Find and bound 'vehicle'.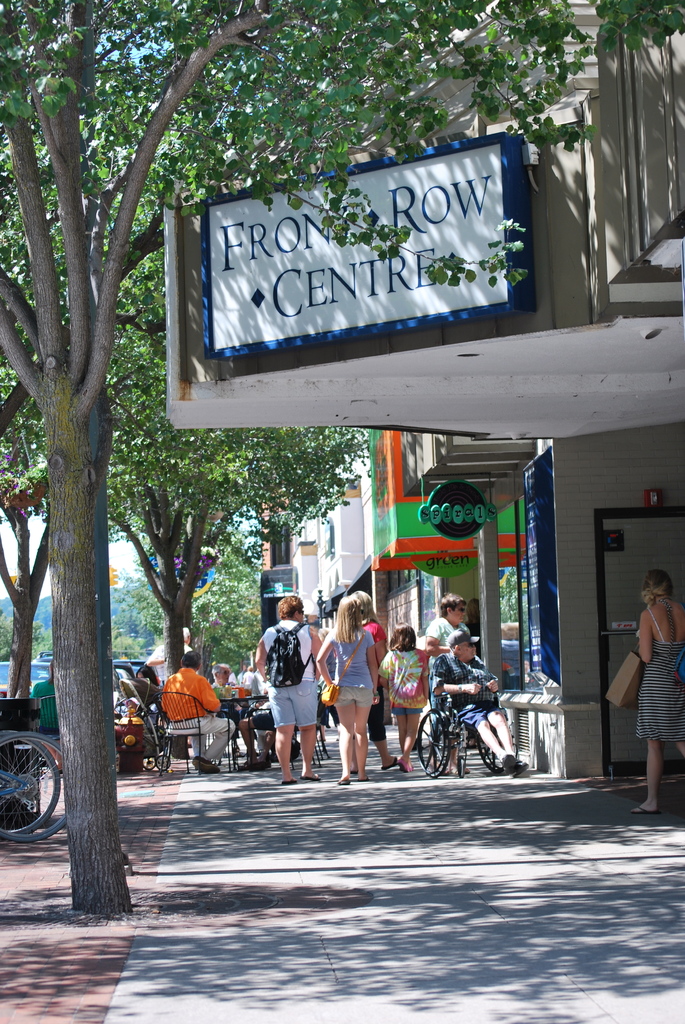
Bound: region(108, 664, 208, 769).
